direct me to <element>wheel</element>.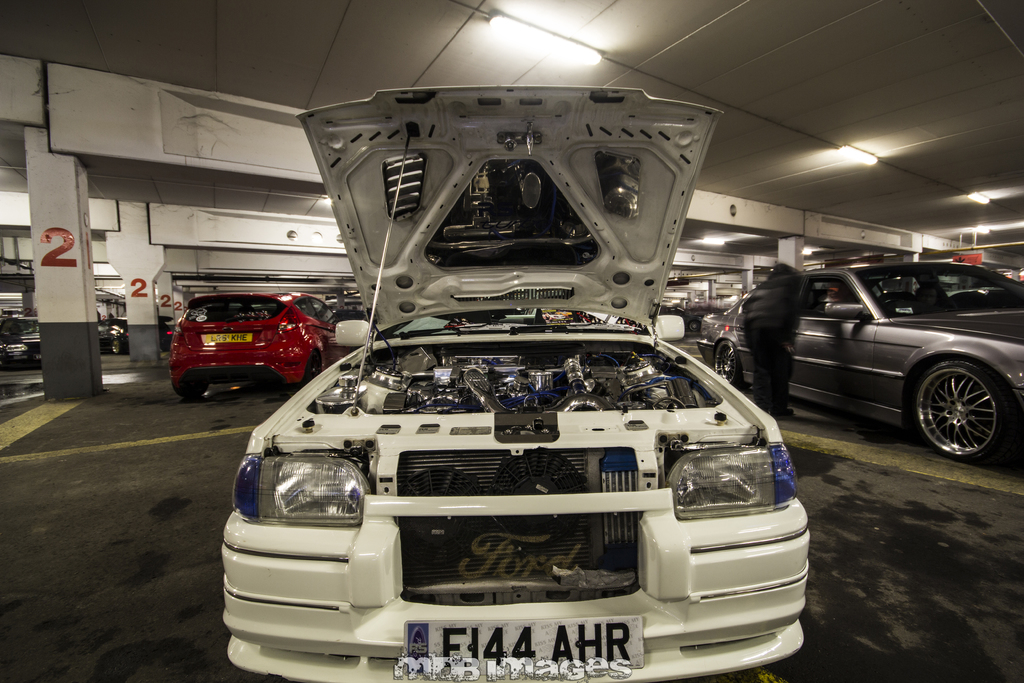
Direction: box(173, 379, 199, 404).
